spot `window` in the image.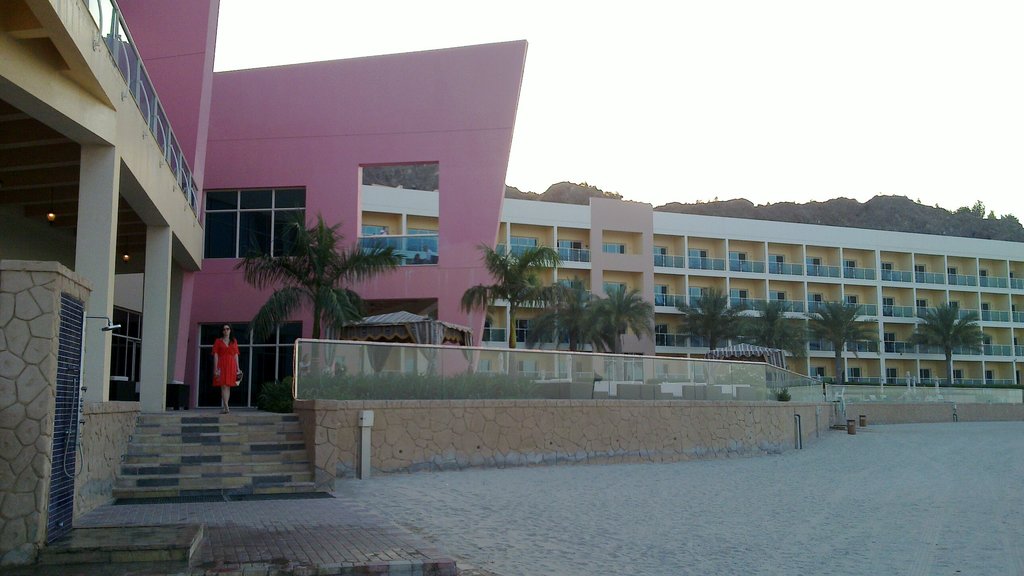
`window` found at 851/327/870/350.
